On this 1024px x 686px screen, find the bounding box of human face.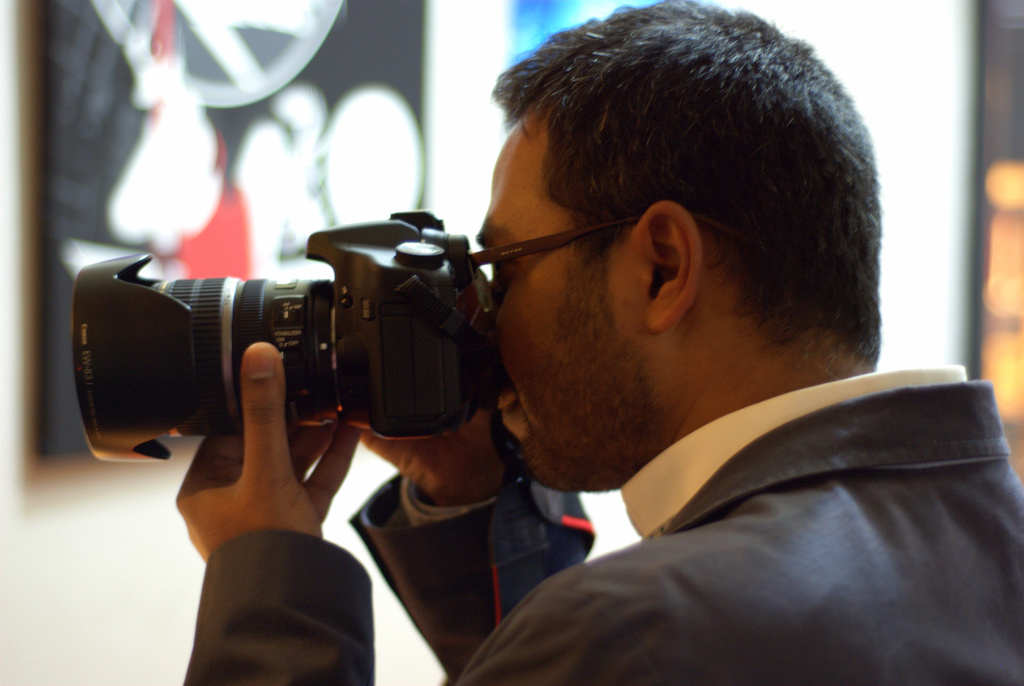
Bounding box: (459,121,632,495).
